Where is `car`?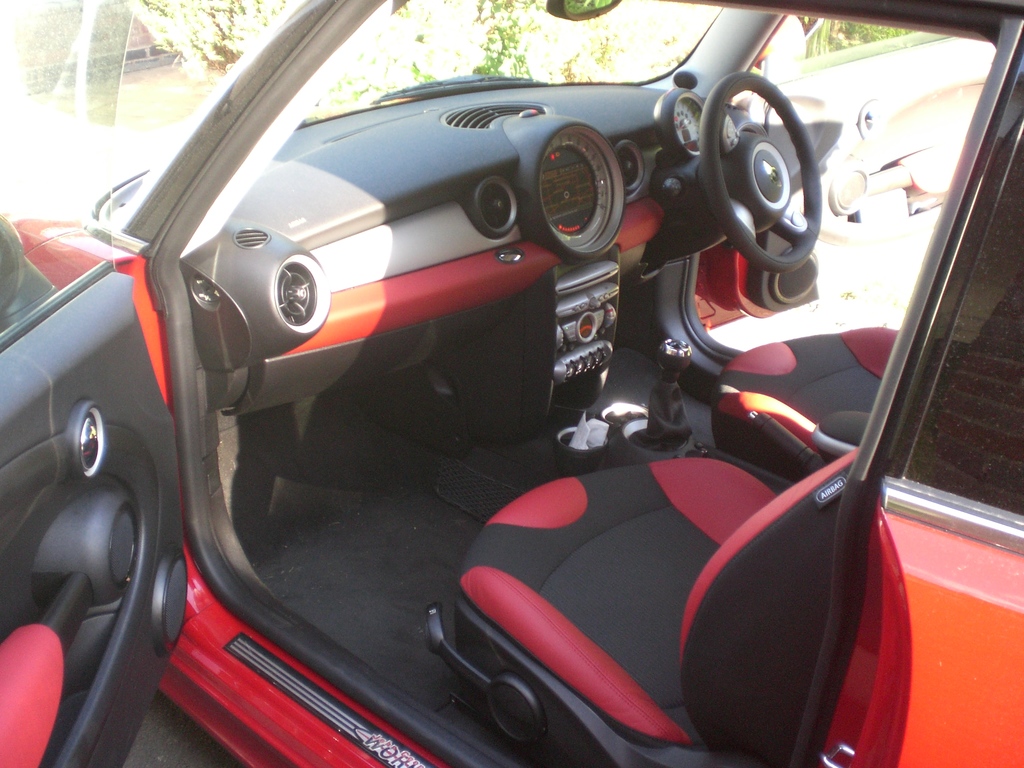
0/0/1023/767.
